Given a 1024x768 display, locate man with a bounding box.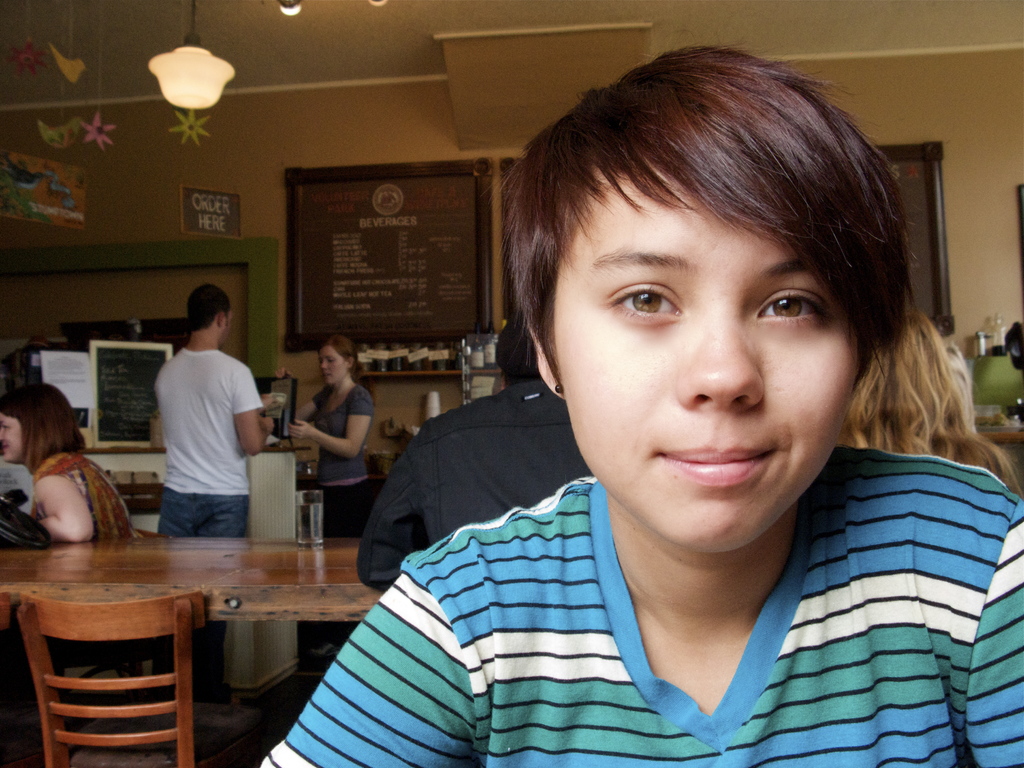
Located: detection(155, 285, 275, 539).
